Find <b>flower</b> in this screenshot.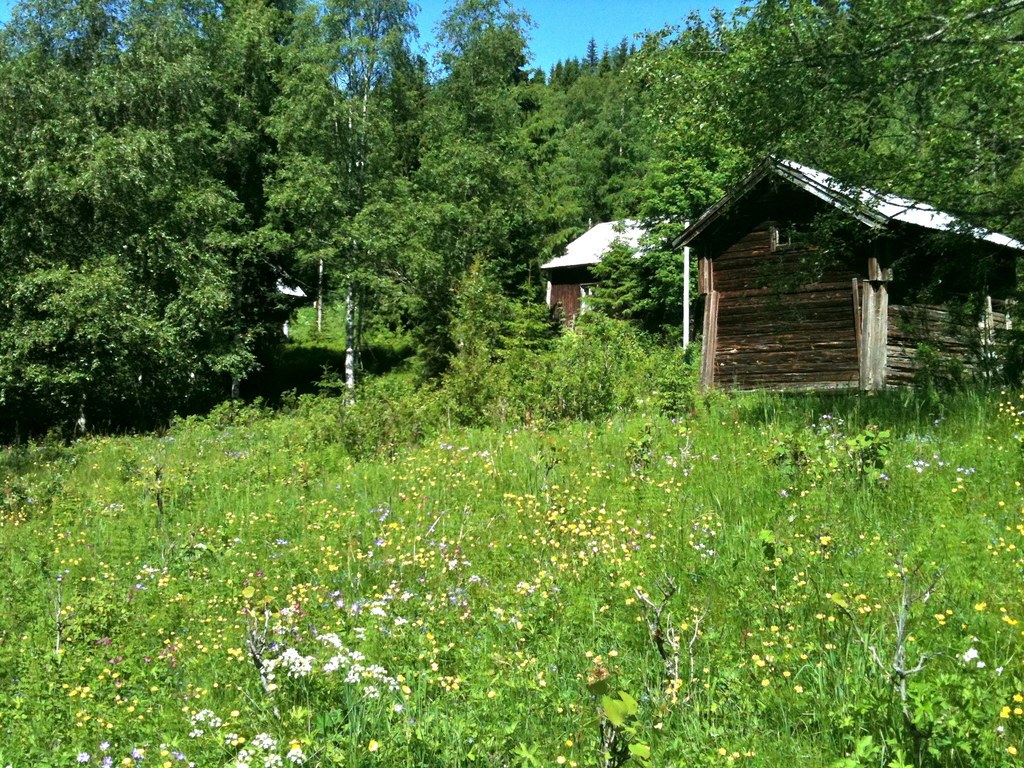
The bounding box for <b>flower</b> is bbox=[260, 650, 313, 677].
